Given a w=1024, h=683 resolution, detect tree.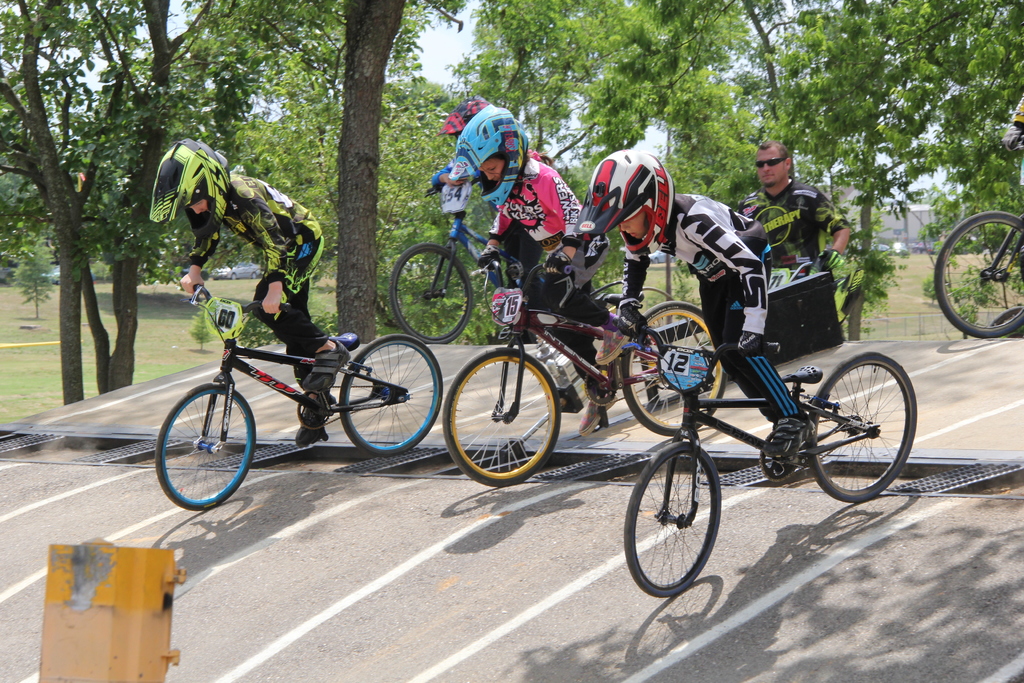
rect(339, 0, 406, 345).
